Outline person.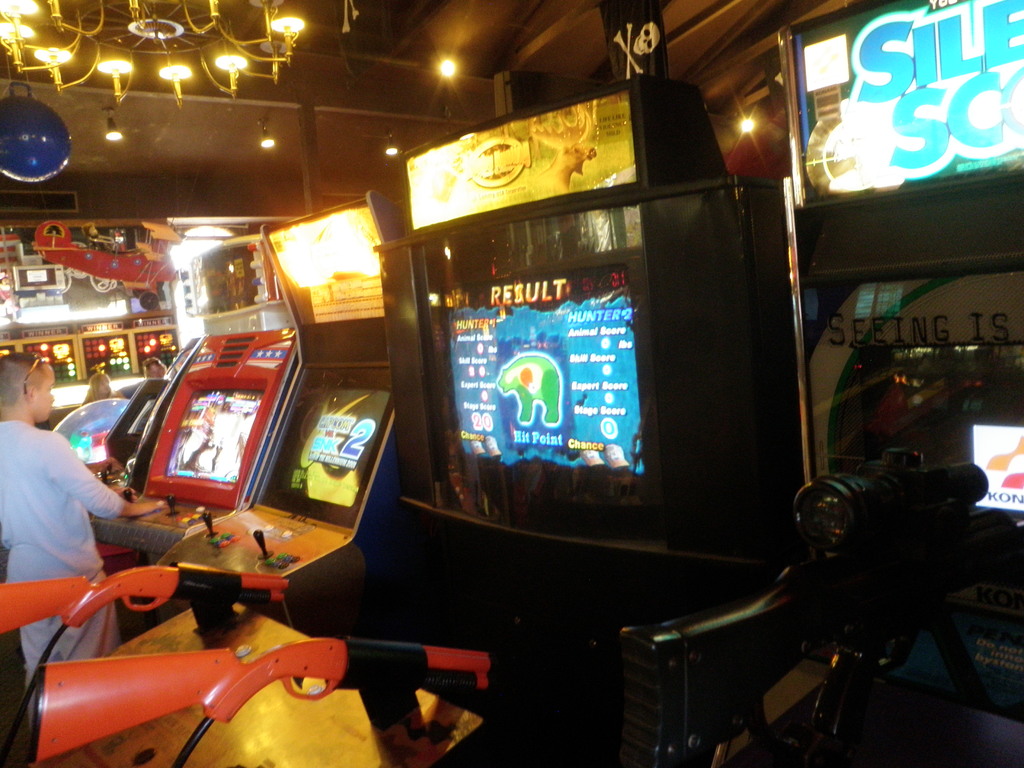
Outline: {"left": 141, "top": 355, "right": 166, "bottom": 381}.
